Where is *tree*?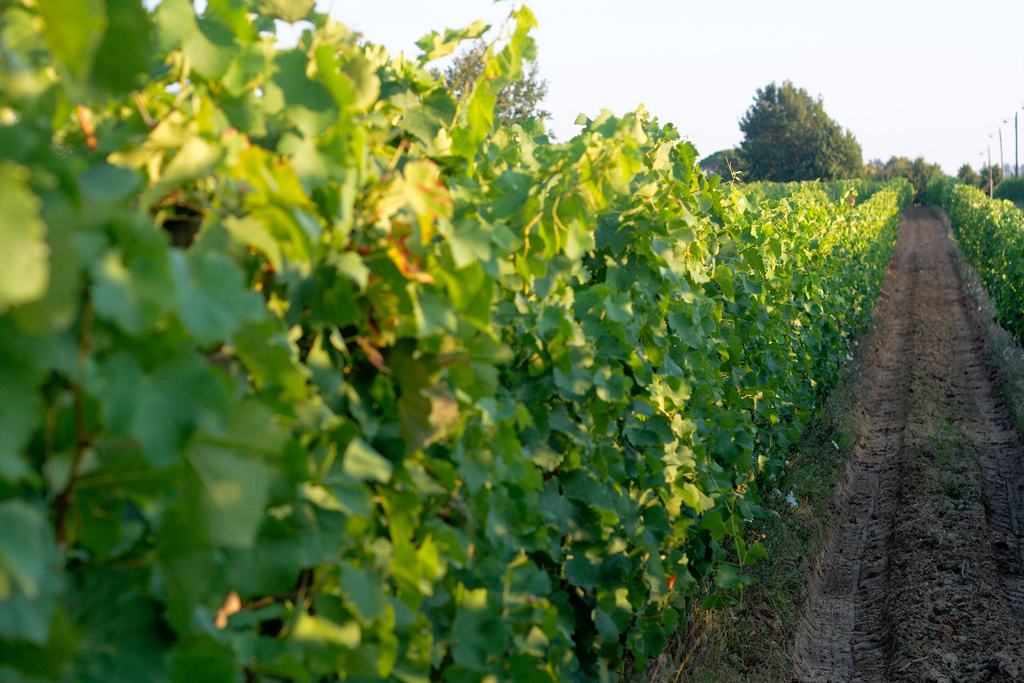
bbox=[739, 80, 820, 177].
